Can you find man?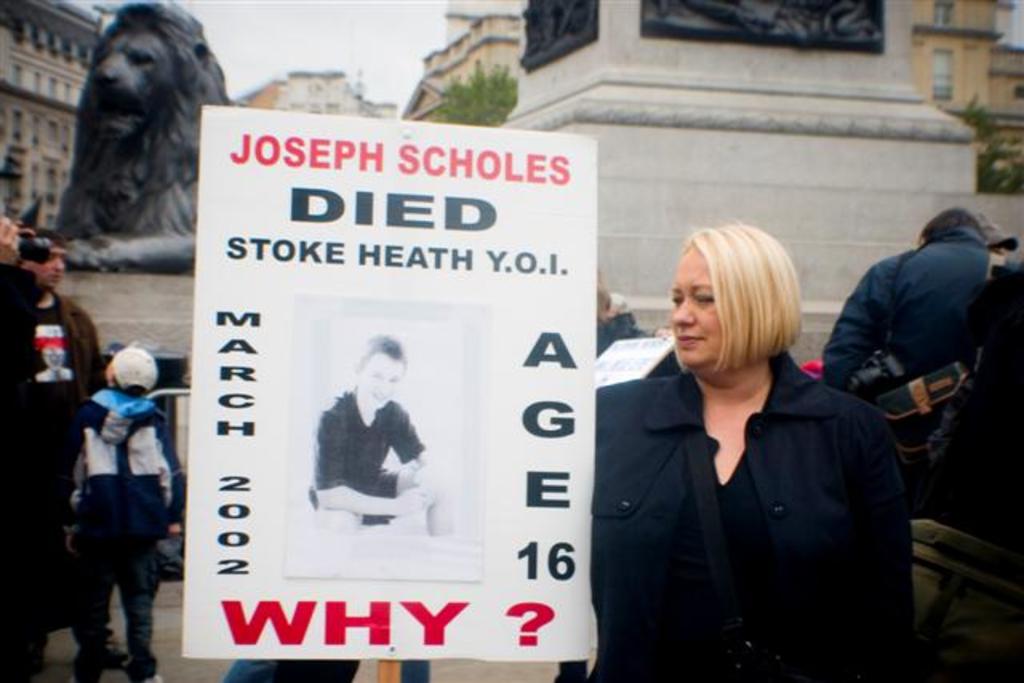
Yes, bounding box: locate(299, 331, 453, 541).
